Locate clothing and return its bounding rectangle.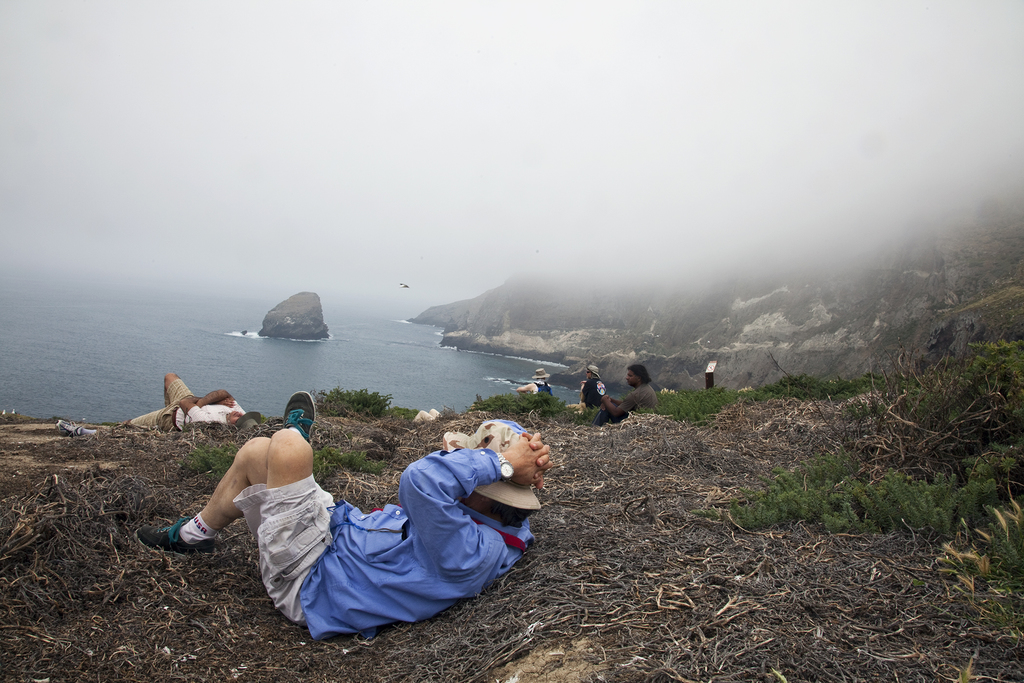
(517, 378, 552, 395).
